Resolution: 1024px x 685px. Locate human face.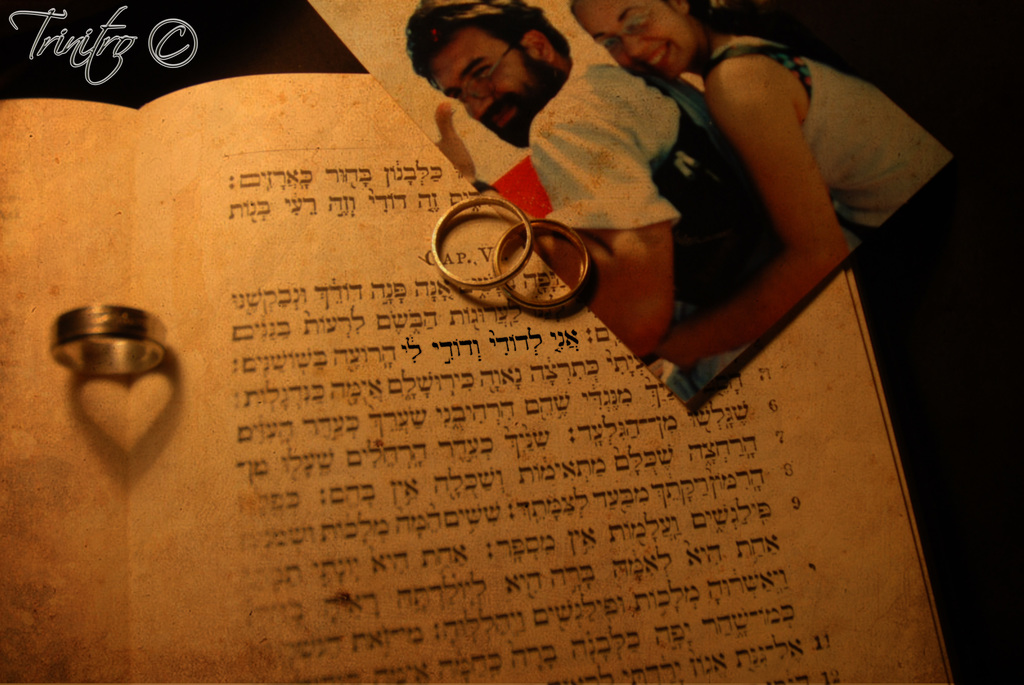
rect(575, 0, 687, 77).
